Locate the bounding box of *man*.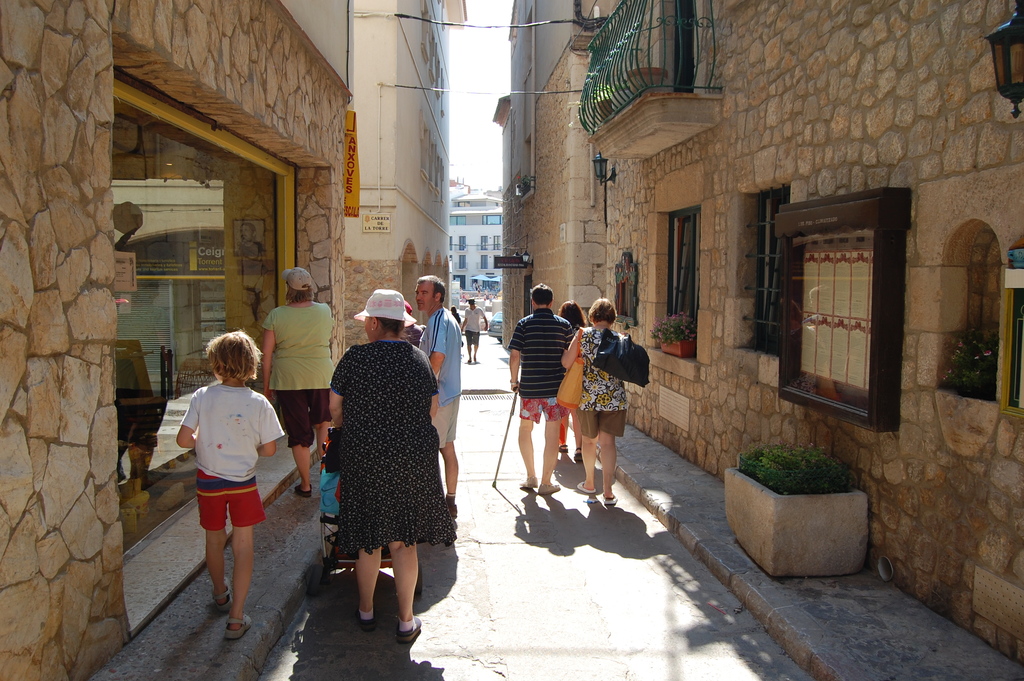
Bounding box: 509, 281, 572, 495.
